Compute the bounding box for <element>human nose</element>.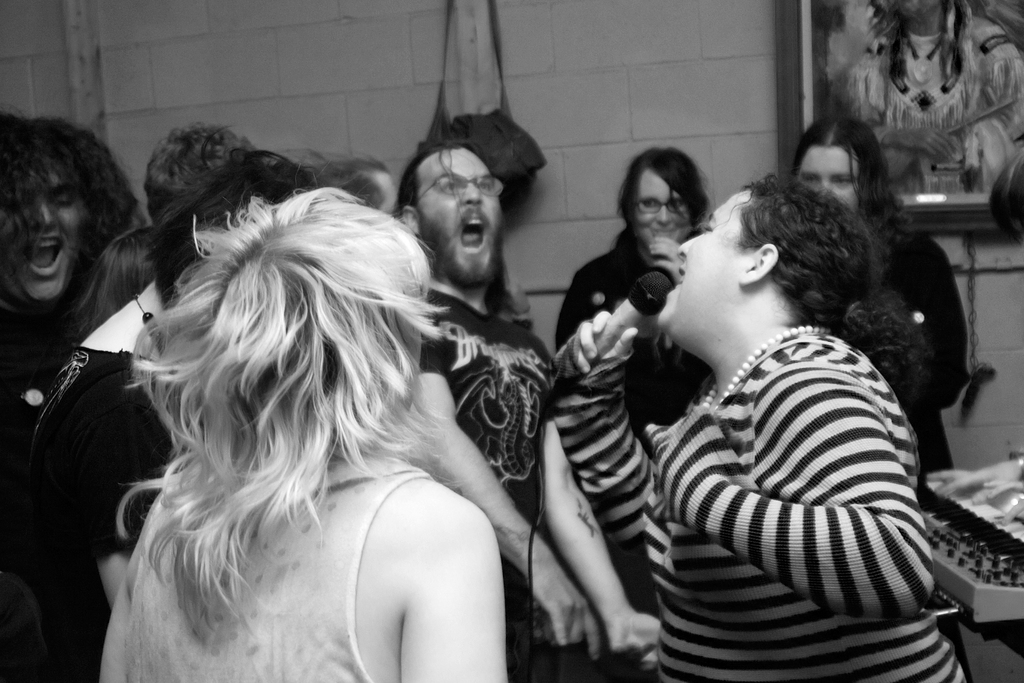
l=461, t=180, r=485, b=204.
